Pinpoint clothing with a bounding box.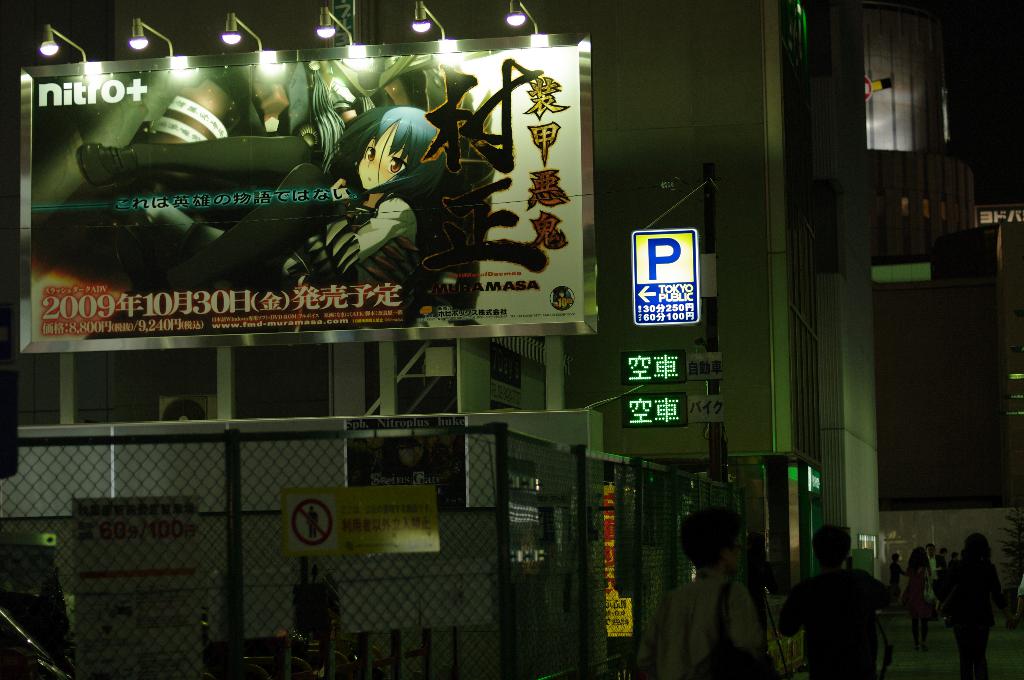
rect(797, 562, 905, 674).
